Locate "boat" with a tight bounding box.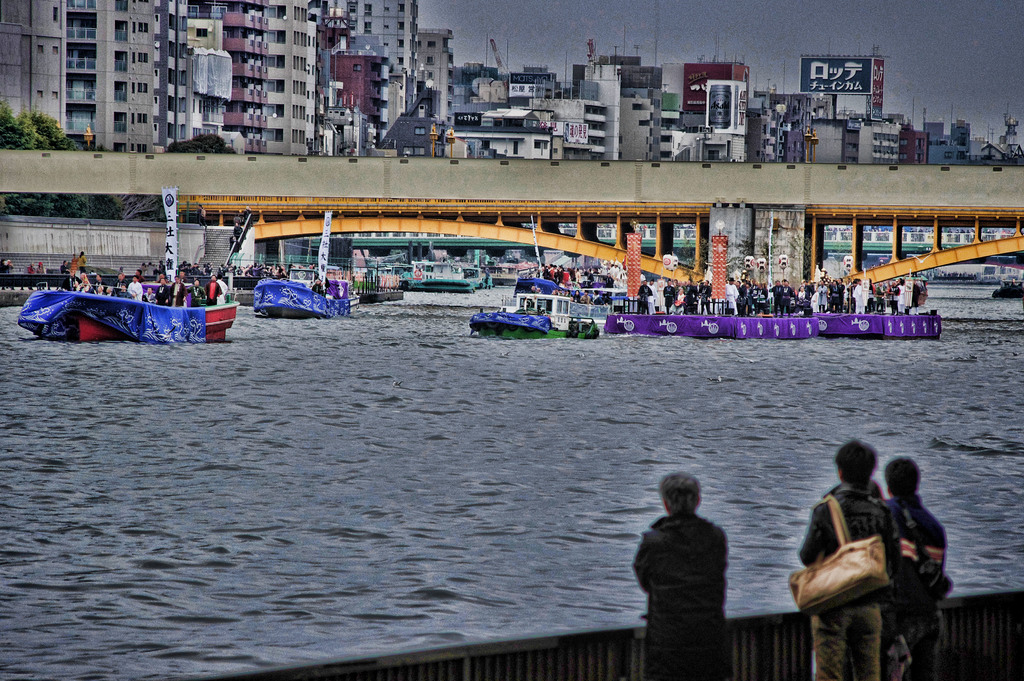
x1=511 y1=270 x2=634 y2=302.
